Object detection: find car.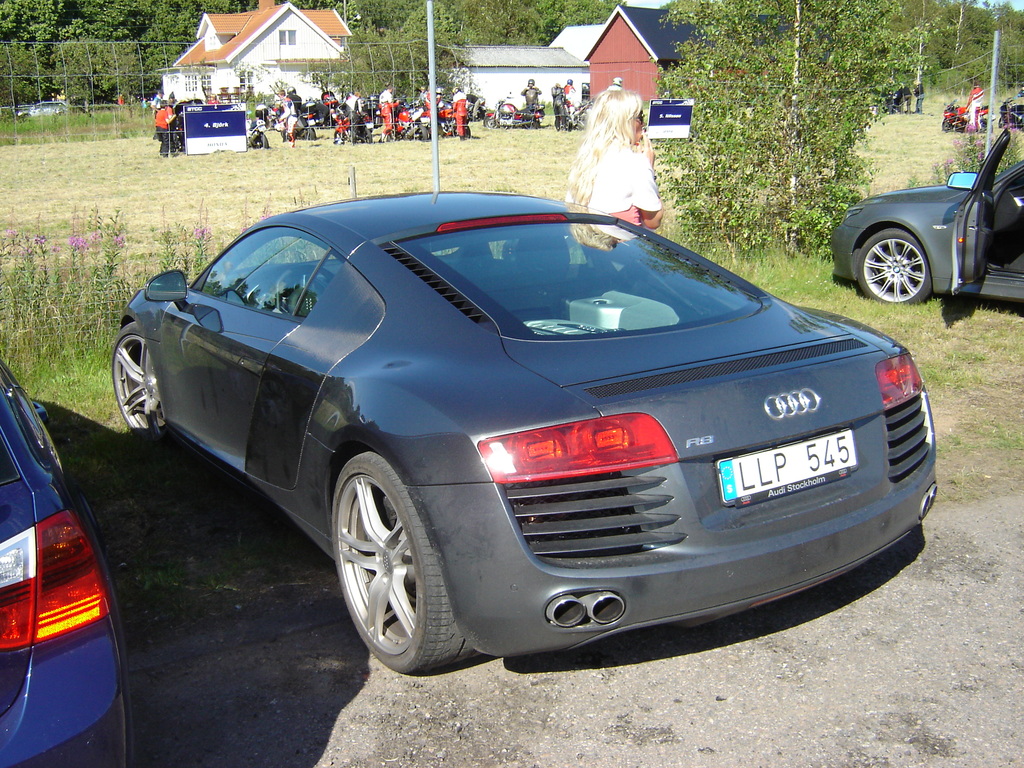
{"x1": 0, "y1": 356, "x2": 133, "y2": 767}.
